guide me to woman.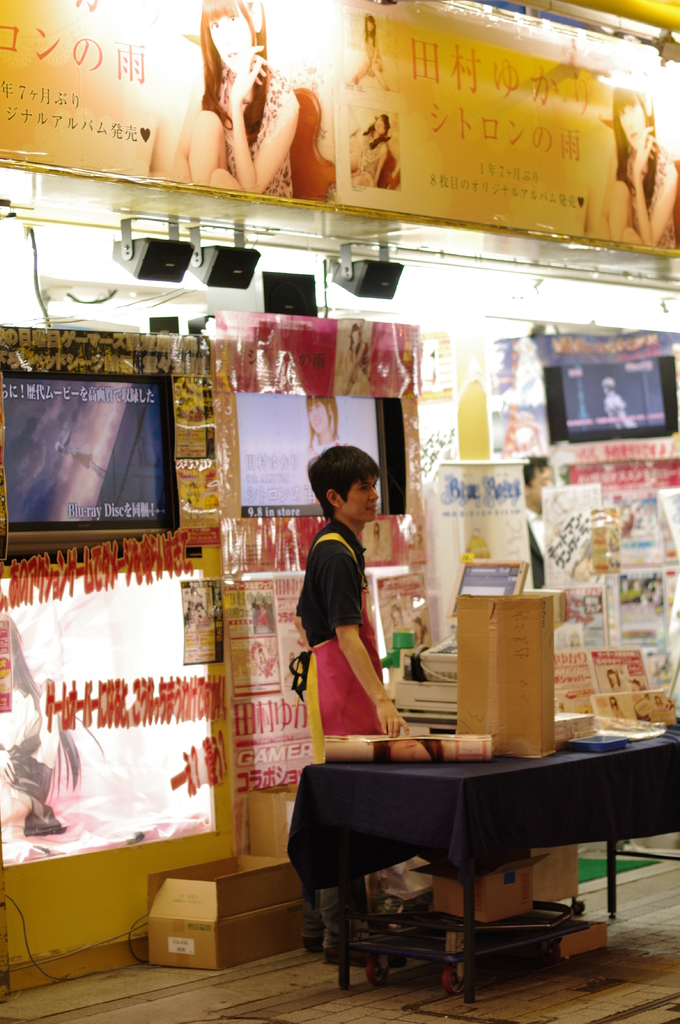
Guidance: rect(580, 68, 679, 260).
